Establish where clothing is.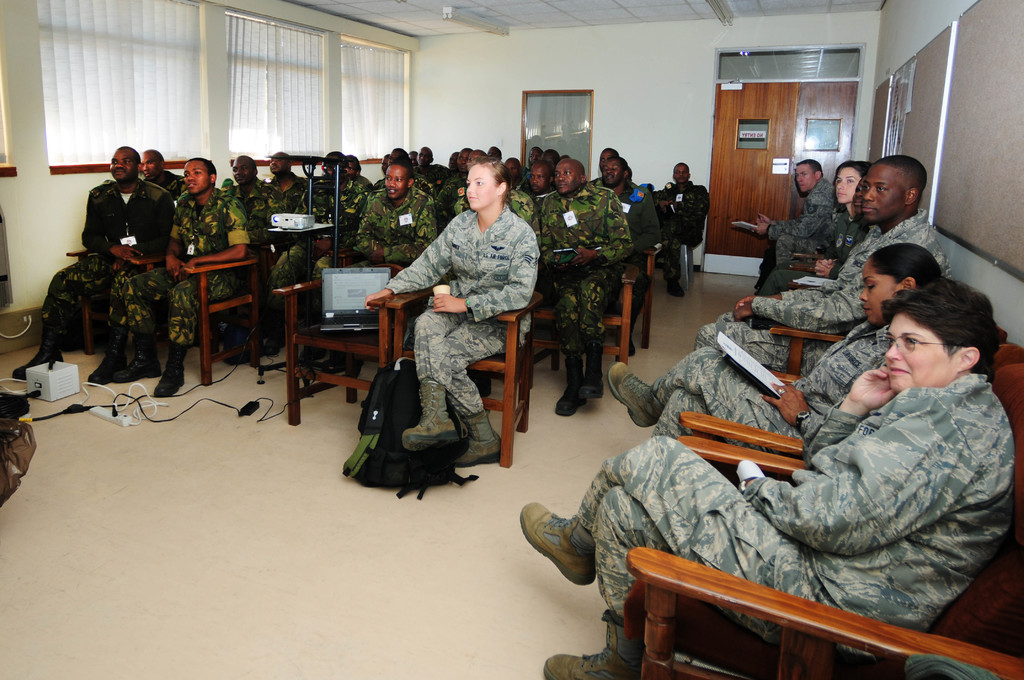
Established at pyautogui.locateOnScreen(127, 185, 244, 344).
